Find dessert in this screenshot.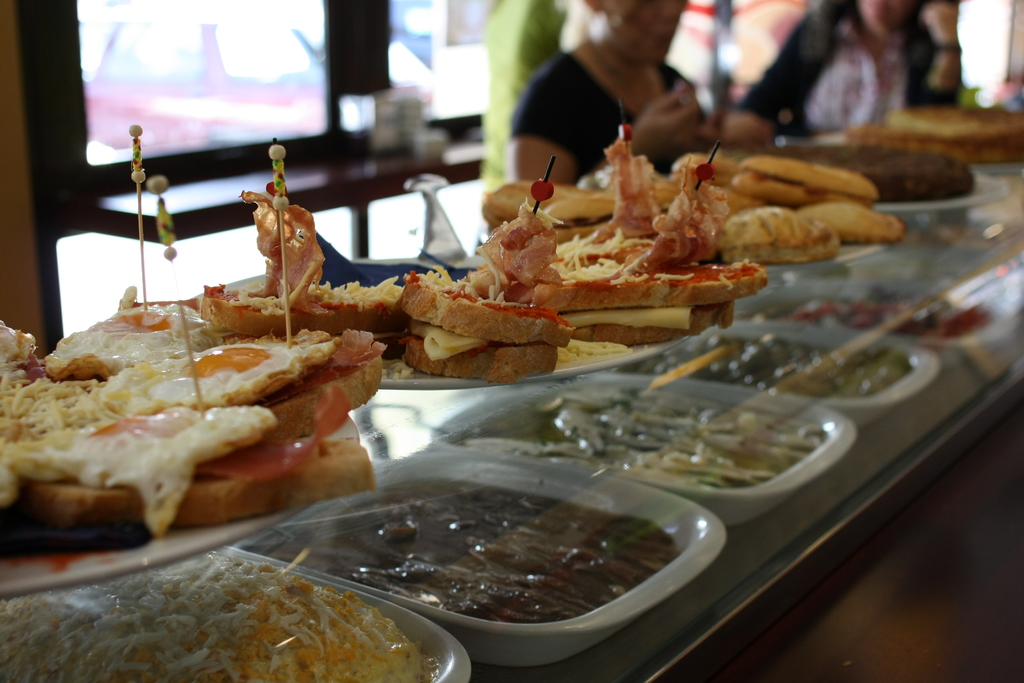
The bounding box for dessert is (639,333,919,402).
